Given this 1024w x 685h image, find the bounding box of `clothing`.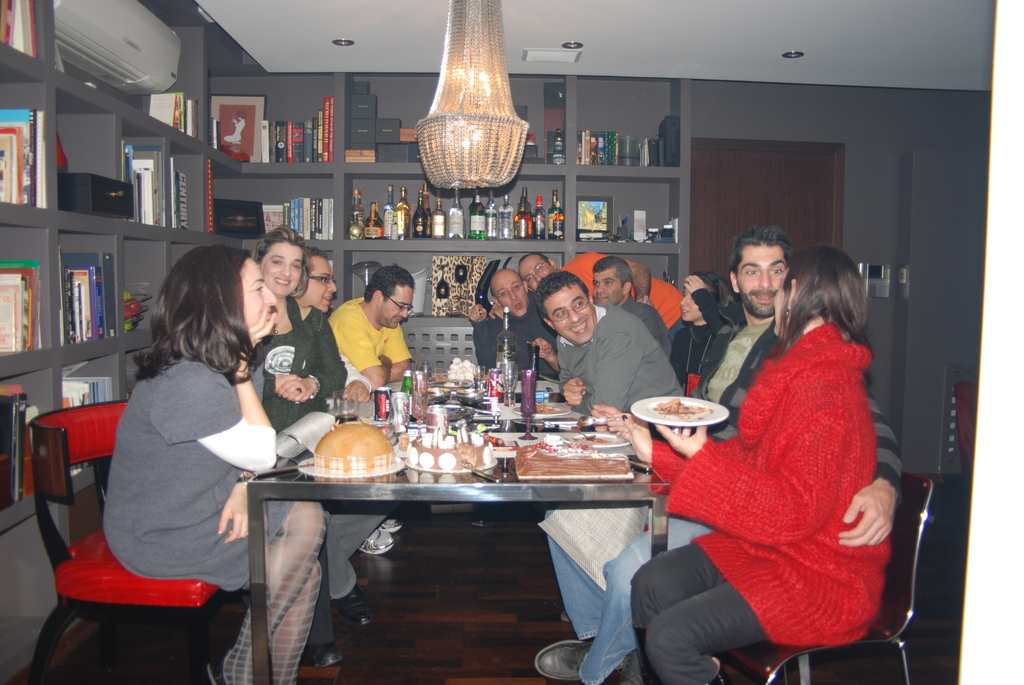
Rect(331, 281, 431, 381).
